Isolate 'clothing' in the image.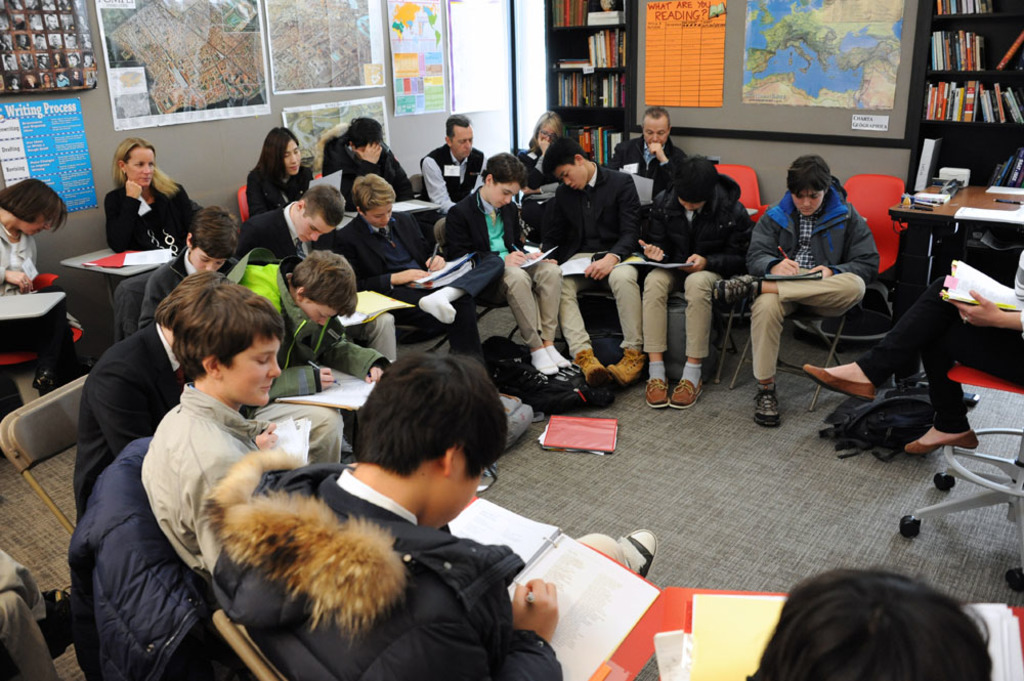
Isolated region: [87,79,95,86].
